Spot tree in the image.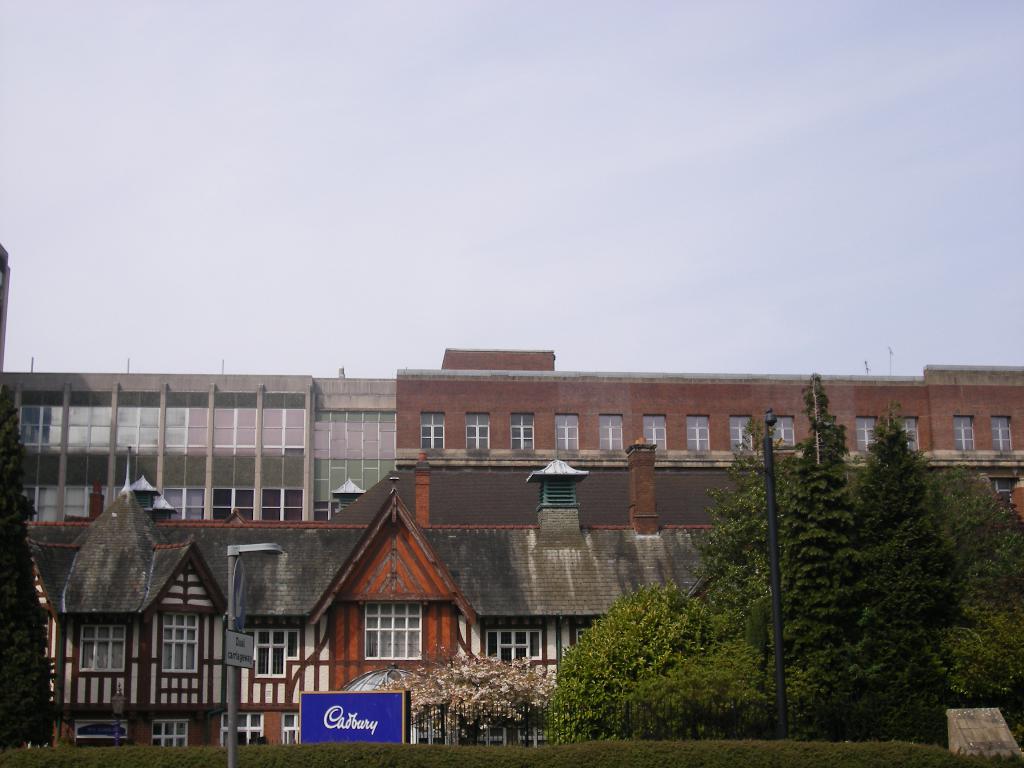
tree found at detection(692, 420, 789, 738).
